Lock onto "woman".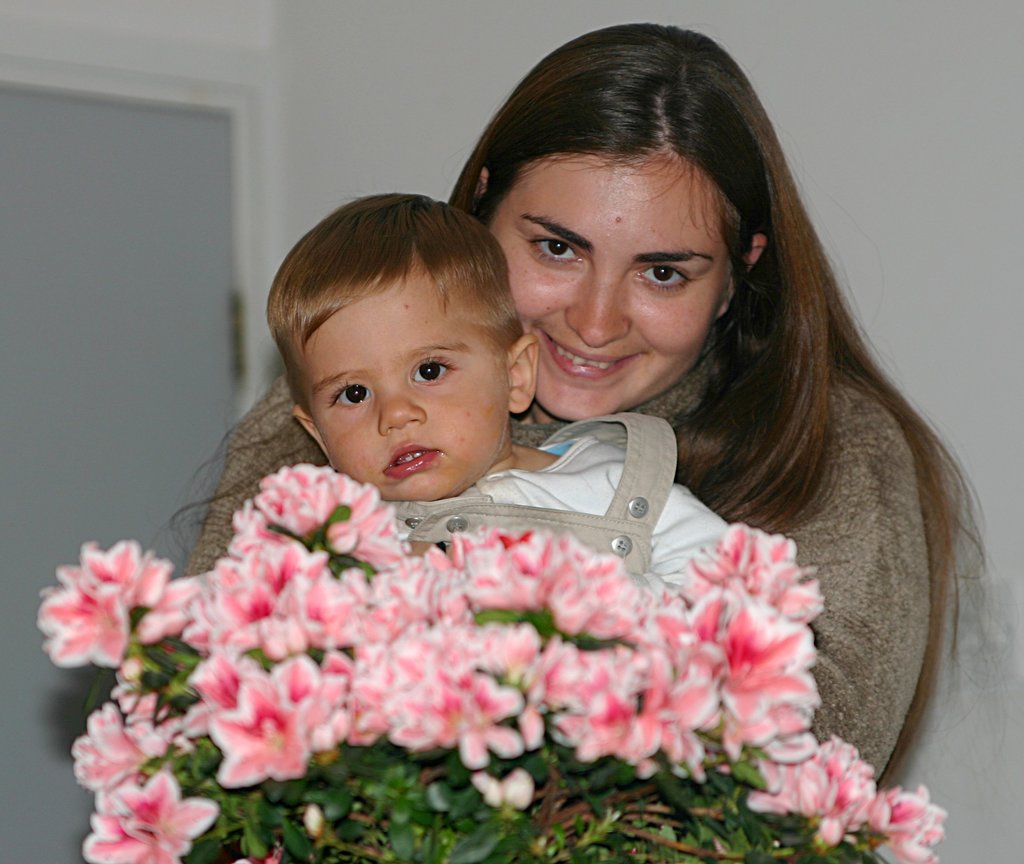
Locked: left=224, top=51, right=938, bottom=848.
